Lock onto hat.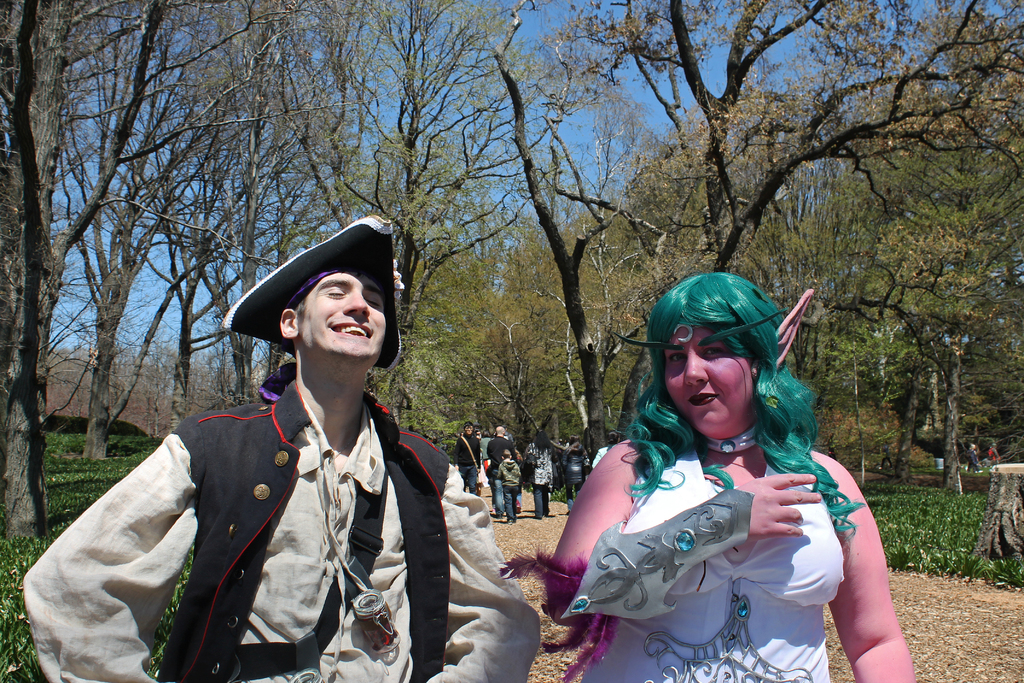
Locked: Rect(220, 213, 404, 369).
